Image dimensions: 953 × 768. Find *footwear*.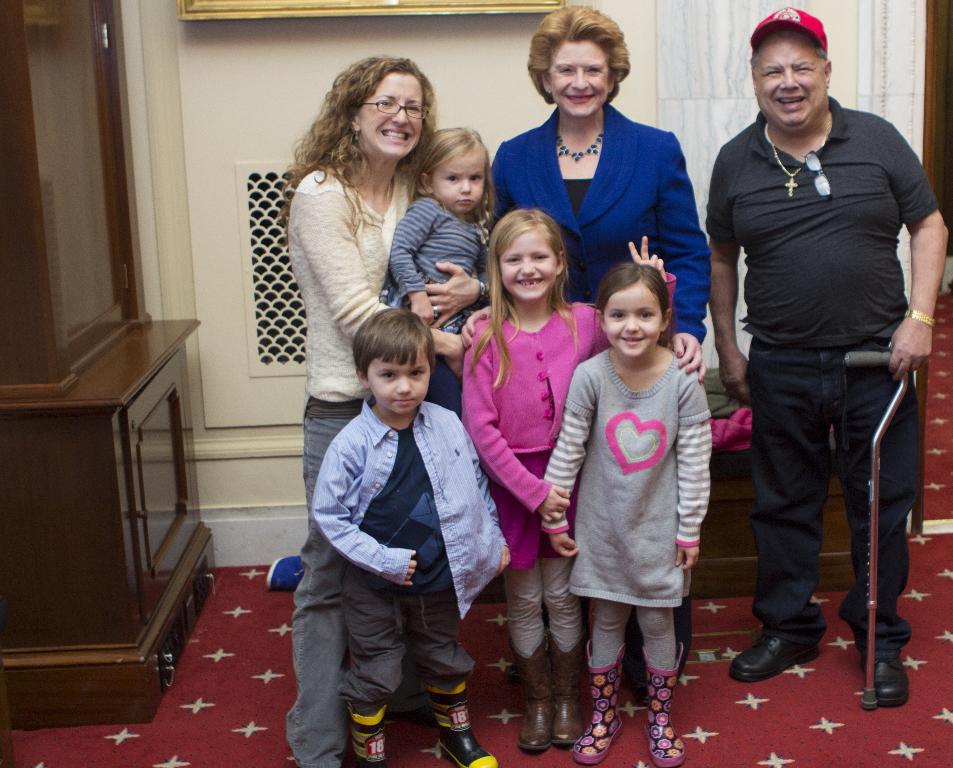
[left=756, top=623, right=837, bottom=702].
